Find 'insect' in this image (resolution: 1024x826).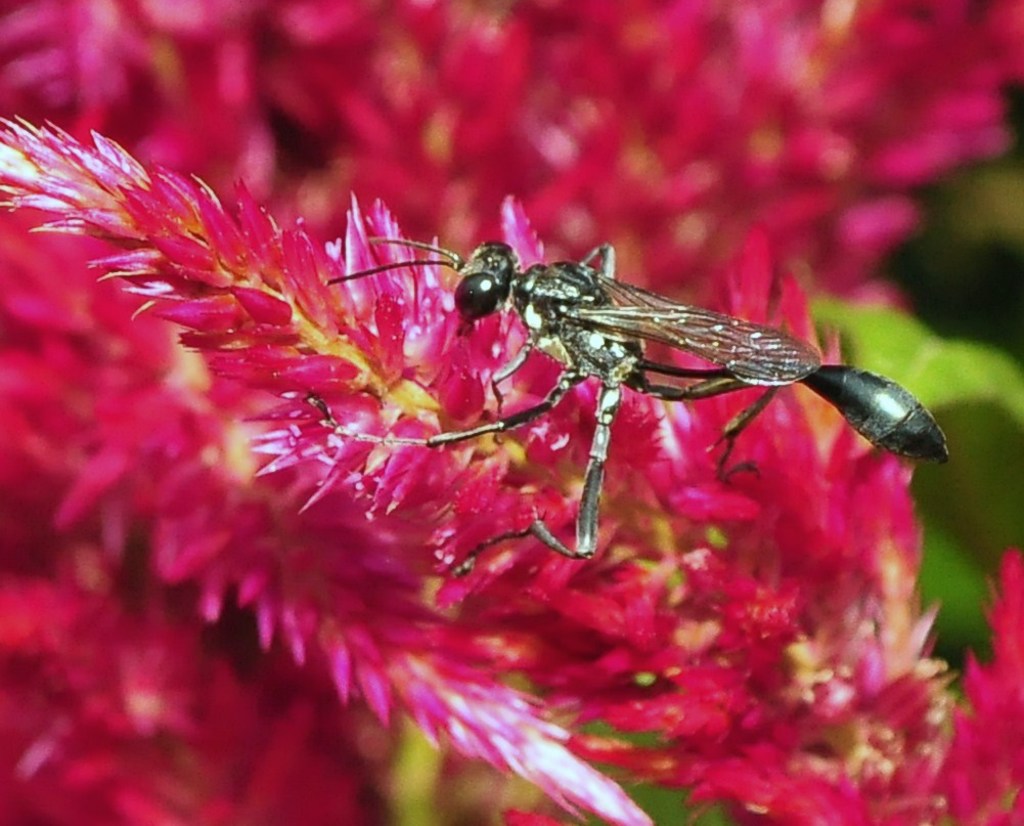
rect(306, 241, 953, 575).
